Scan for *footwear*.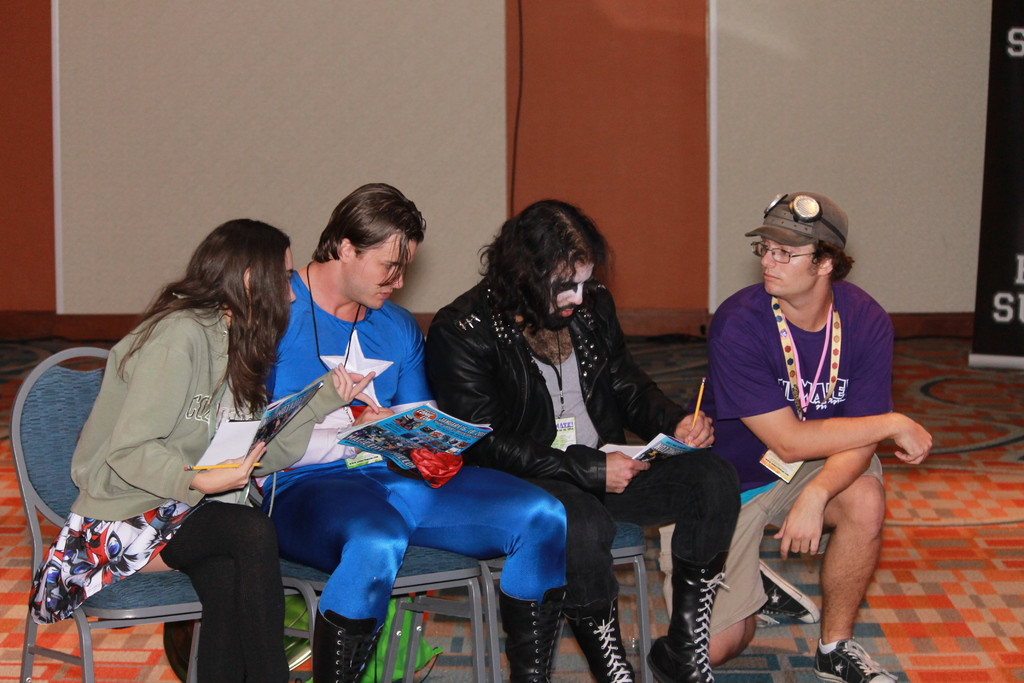
Scan result: crop(762, 557, 823, 625).
